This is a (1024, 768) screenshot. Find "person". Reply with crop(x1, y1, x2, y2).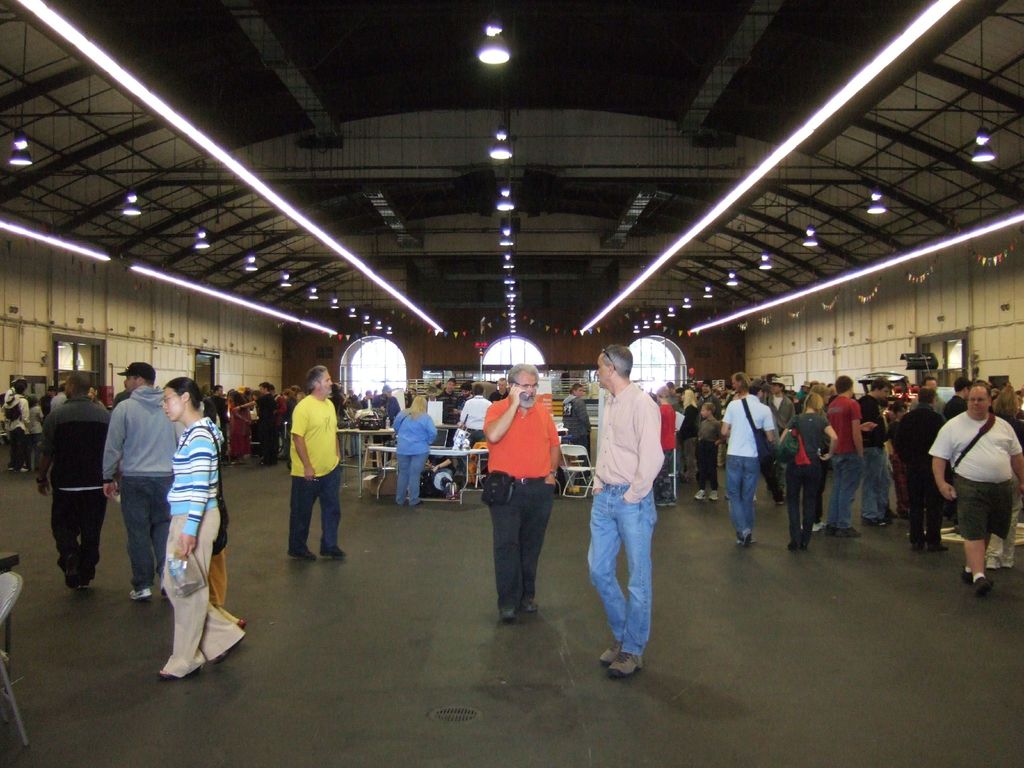
crop(694, 380, 717, 475).
